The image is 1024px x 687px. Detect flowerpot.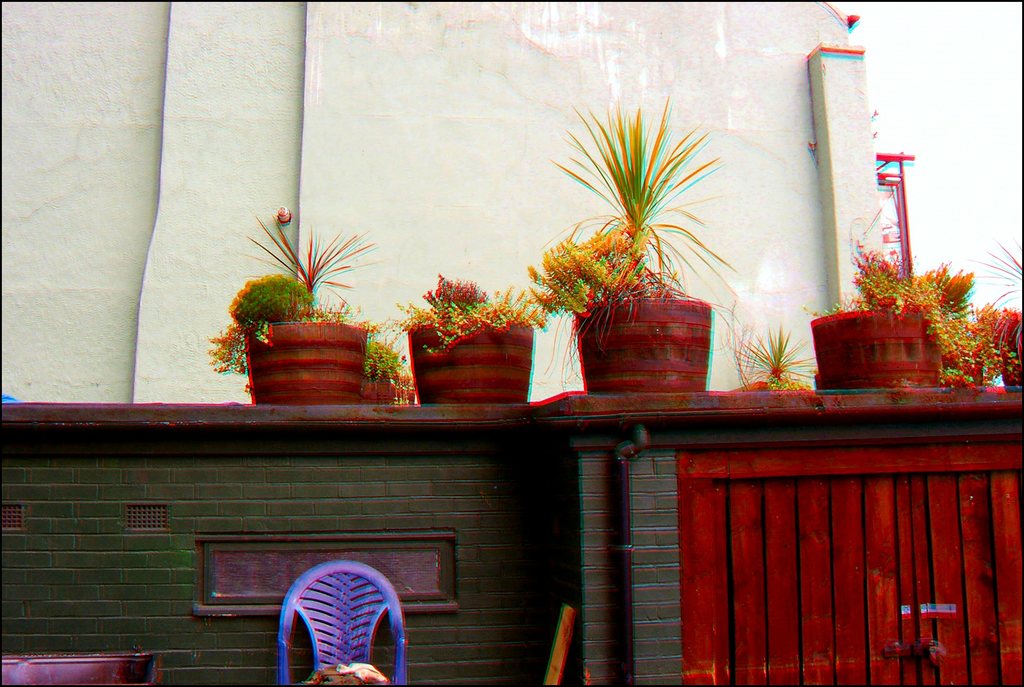
Detection: x1=228, y1=300, x2=380, y2=421.
